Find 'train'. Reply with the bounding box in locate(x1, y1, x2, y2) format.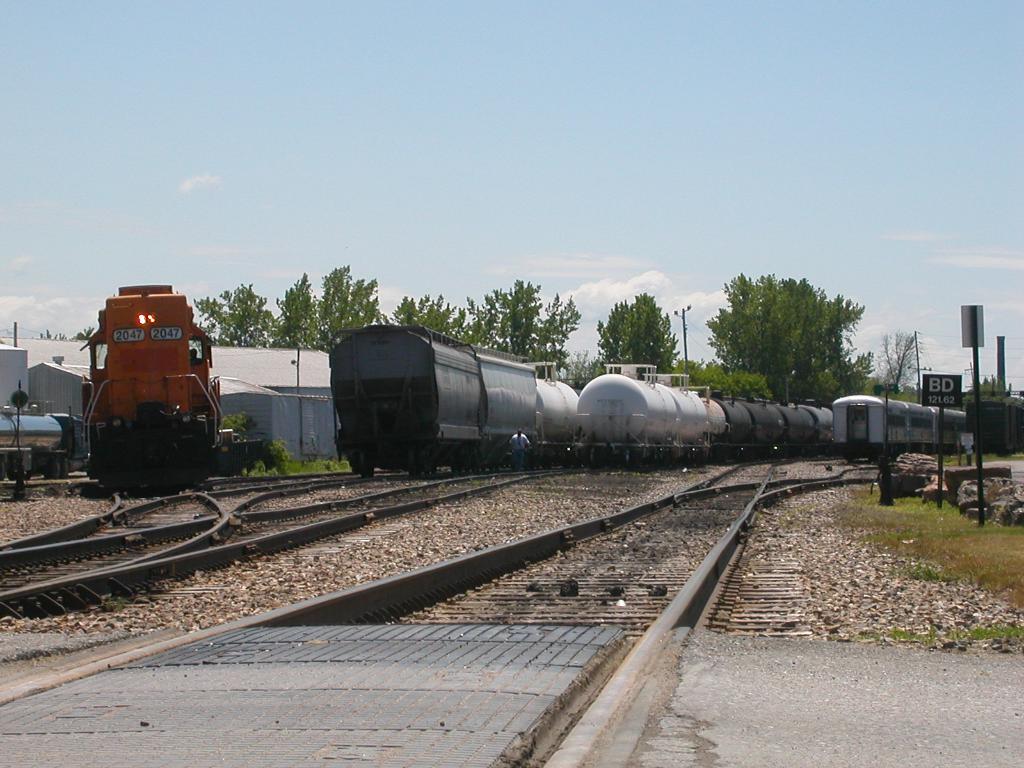
locate(830, 383, 965, 456).
